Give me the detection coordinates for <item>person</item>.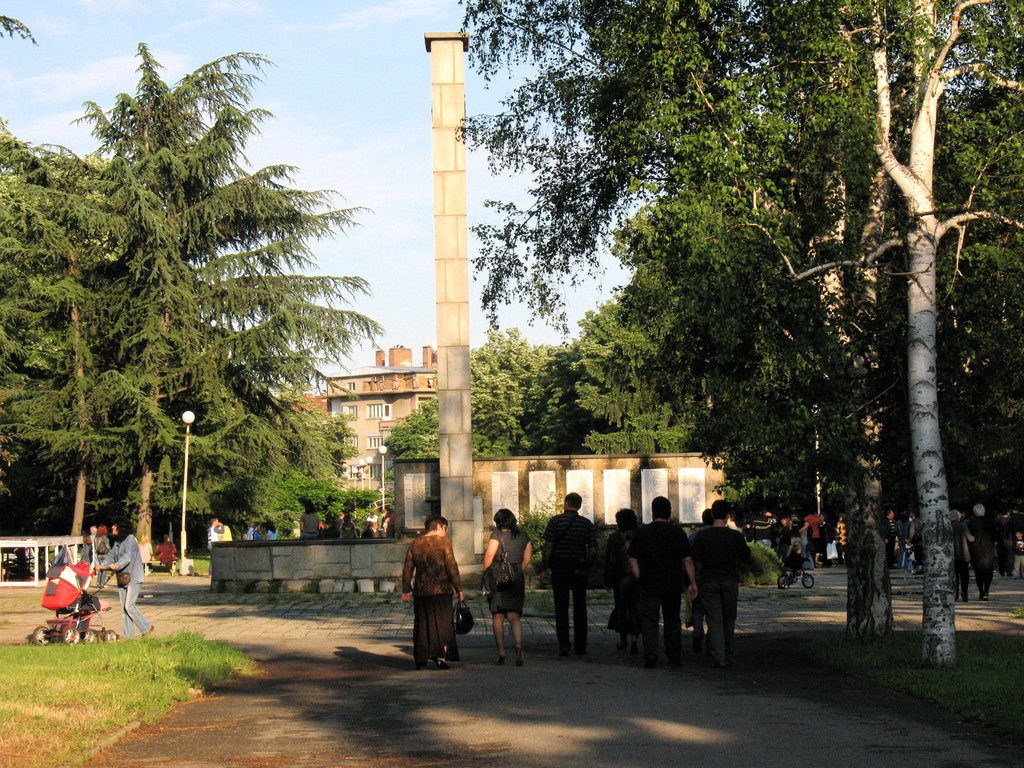
detection(541, 504, 600, 674).
